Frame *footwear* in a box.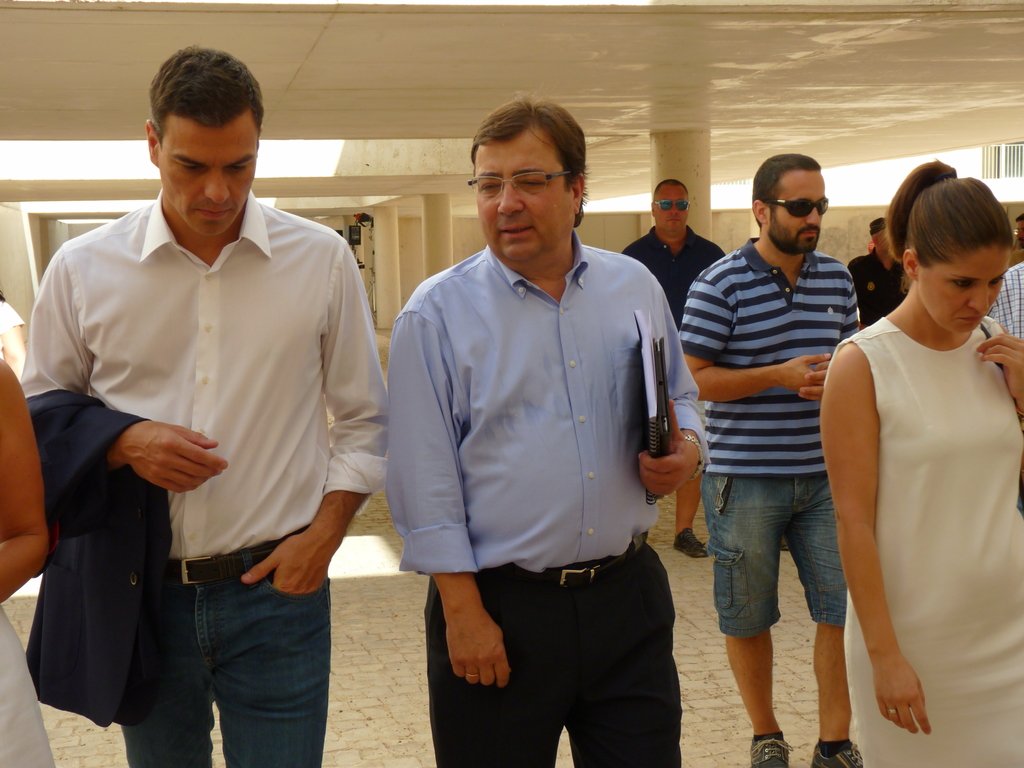
(left=749, top=733, right=790, bottom=765).
